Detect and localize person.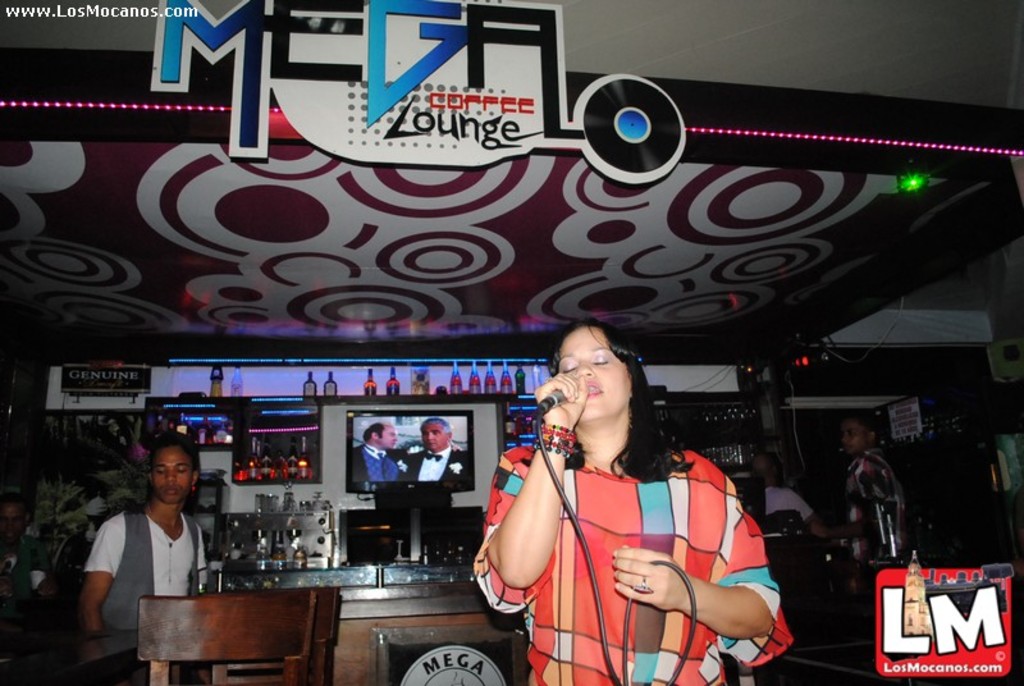
Localized at 396,420,466,481.
